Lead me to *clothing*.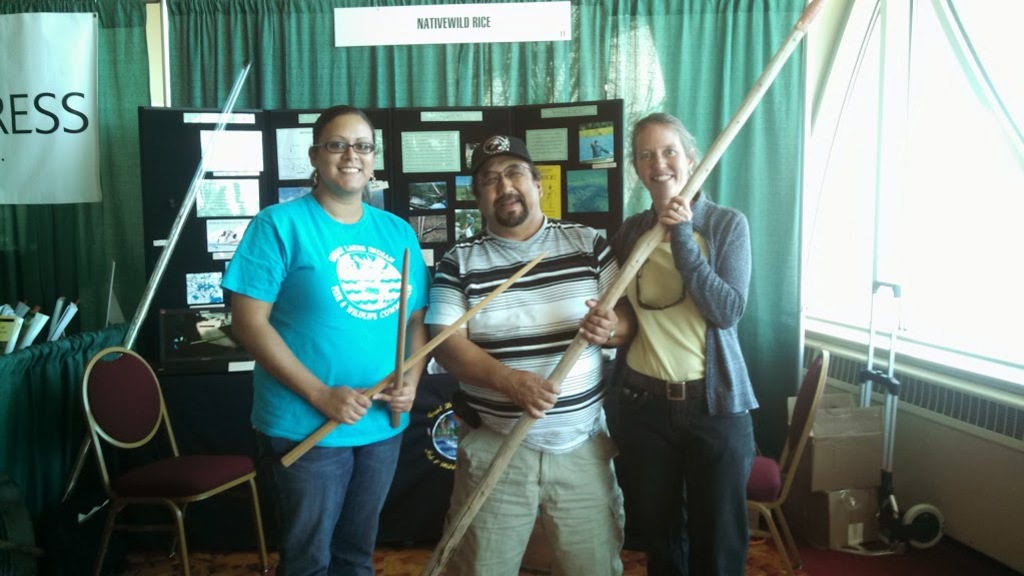
Lead to bbox(621, 234, 720, 382).
